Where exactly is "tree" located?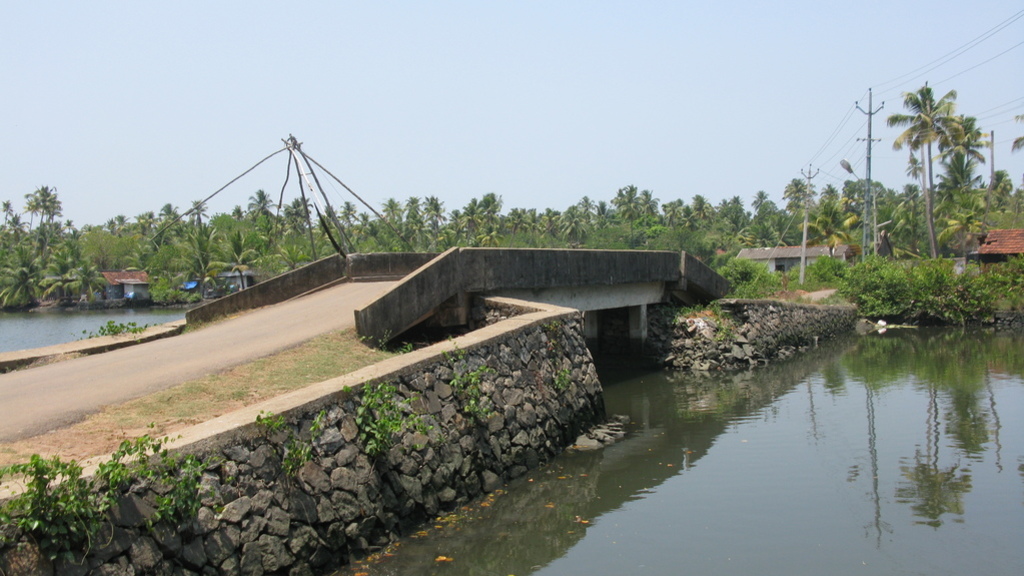
Its bounding box is <region>552, 202, 588, 238</region>.
